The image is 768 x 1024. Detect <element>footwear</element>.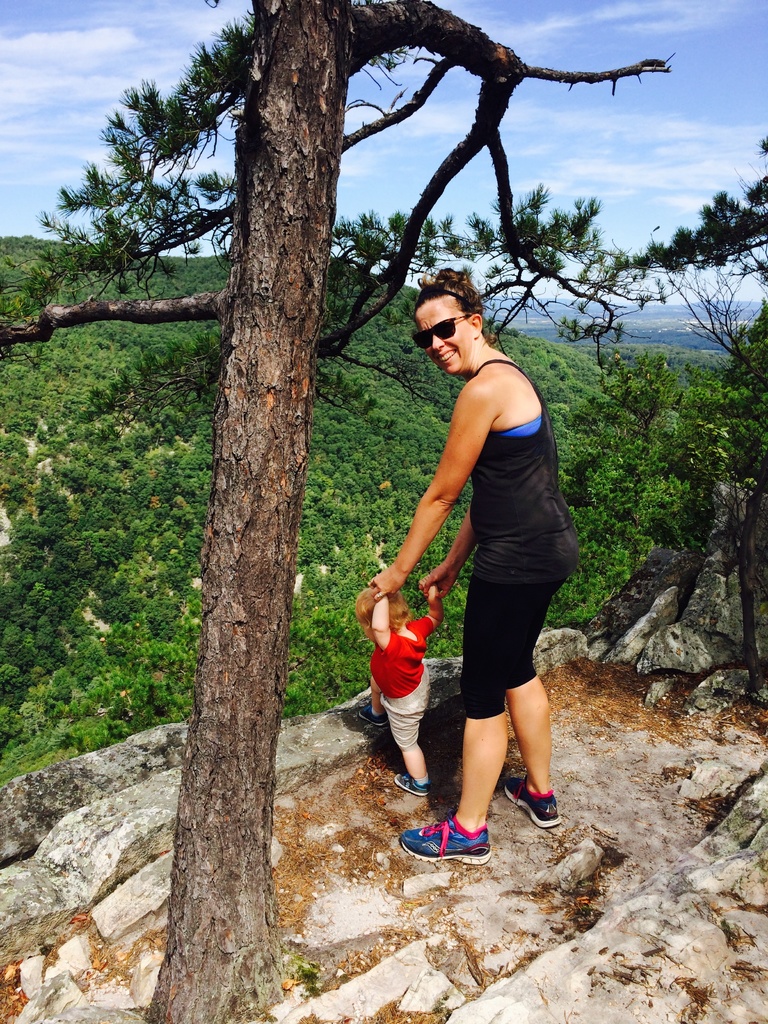
Detection: <region>353, 705, 383, 729</region>.
